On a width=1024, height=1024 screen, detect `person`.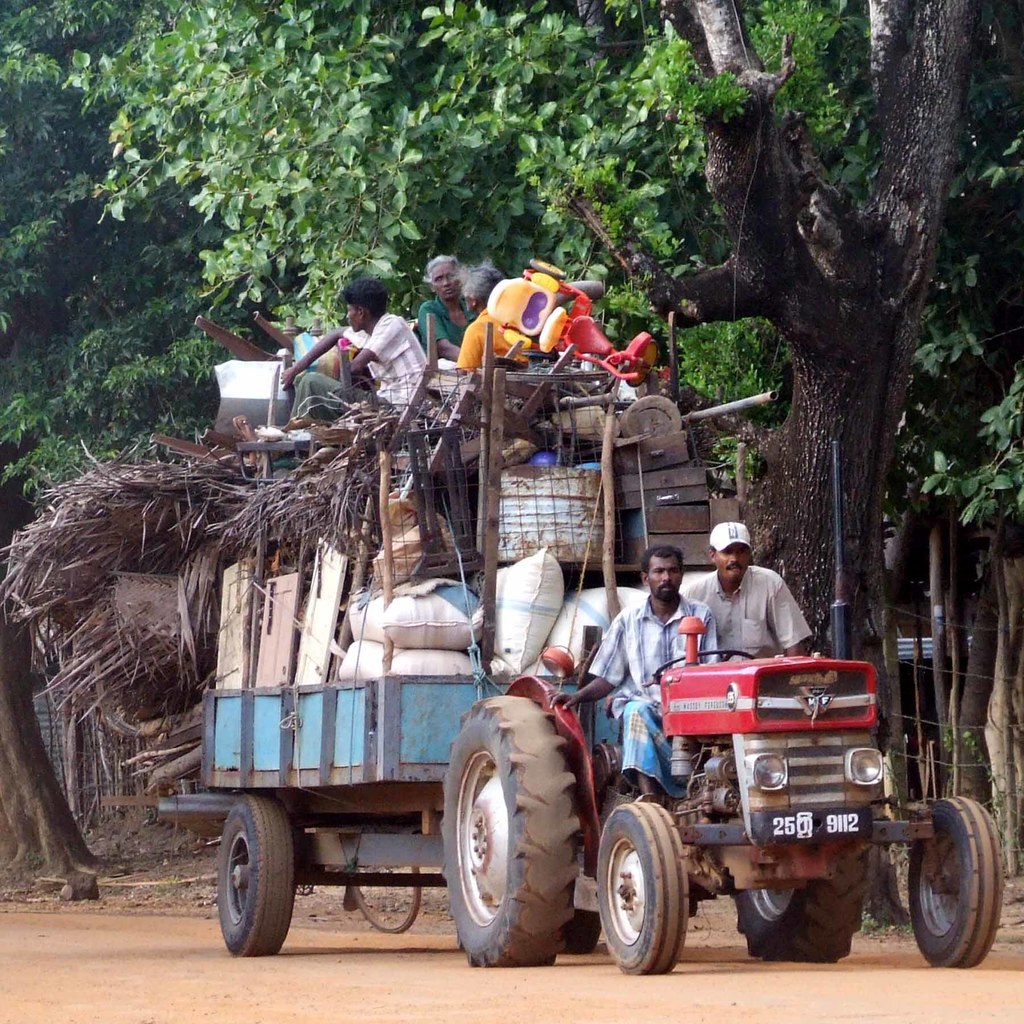
(x1=278, y1=273, x2=431, y2=449).
